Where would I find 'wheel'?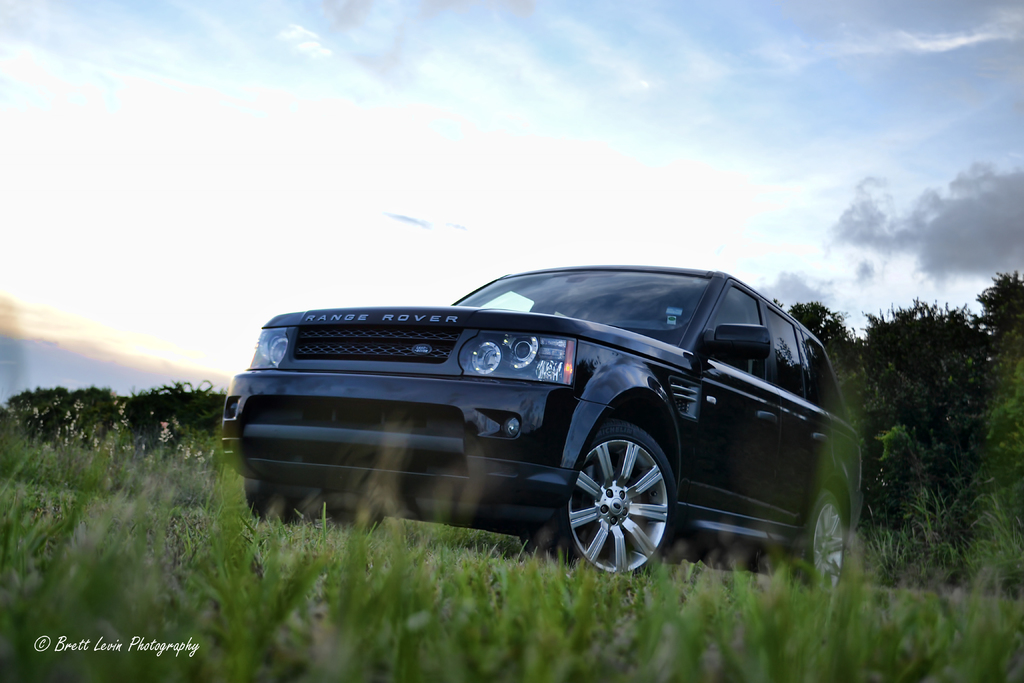
At bbox=(244, 468, 323, 525).
